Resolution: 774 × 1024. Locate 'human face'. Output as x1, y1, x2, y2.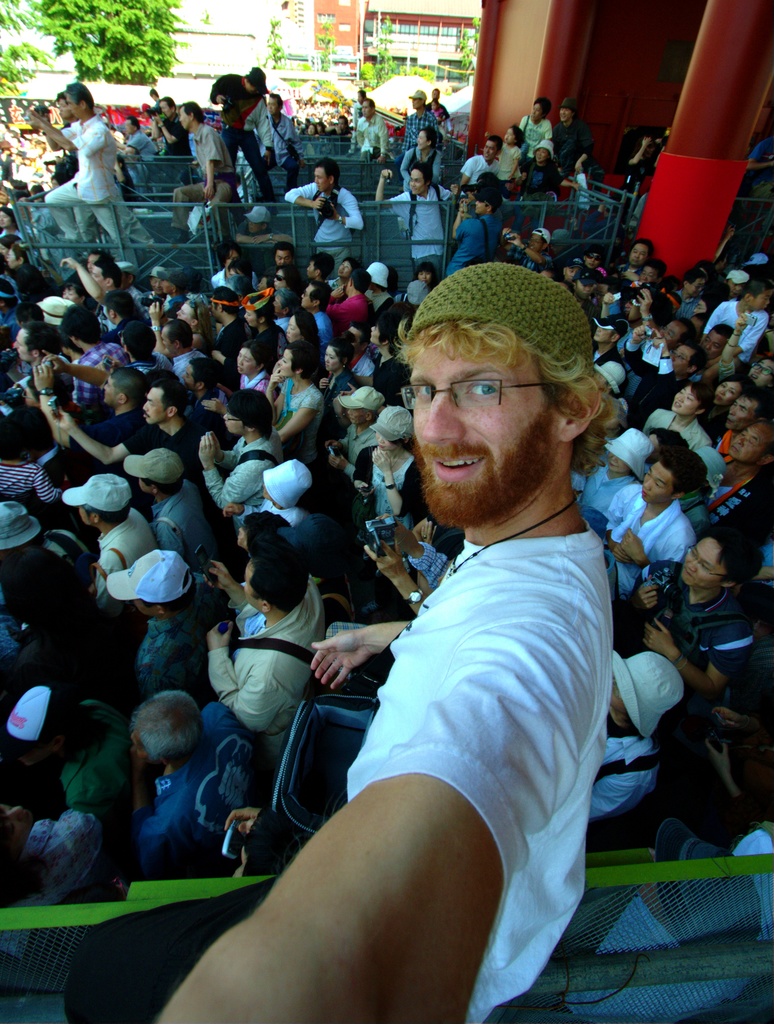
411, 330, 568, 513.
